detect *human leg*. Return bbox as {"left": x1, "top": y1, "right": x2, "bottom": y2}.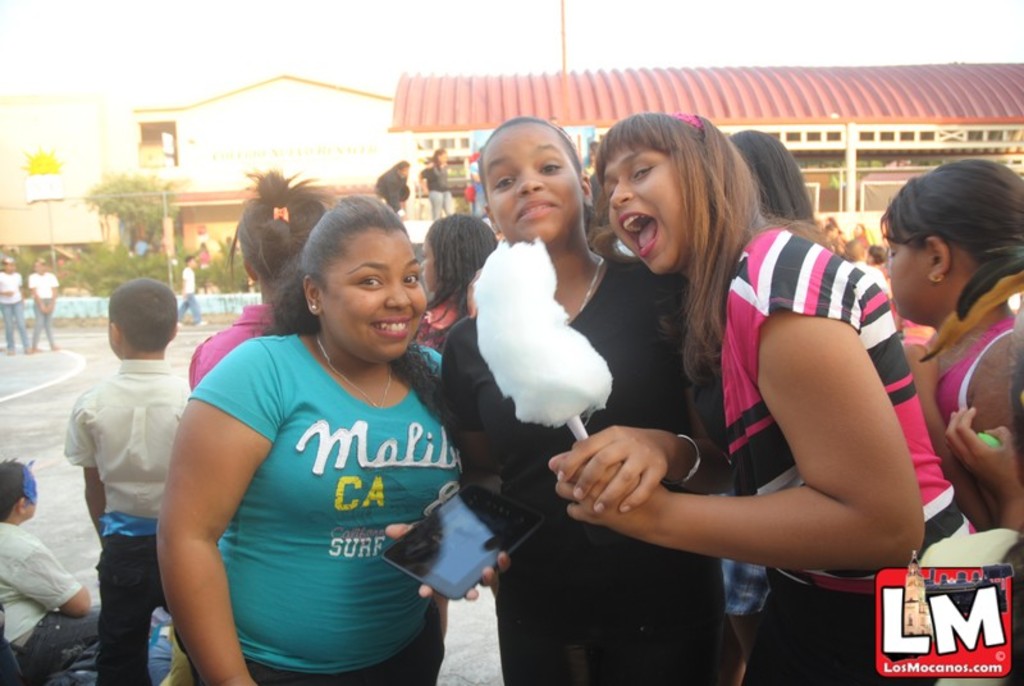
{"left": 346, "top": 598, "right": 448, "bottom": 685}.
